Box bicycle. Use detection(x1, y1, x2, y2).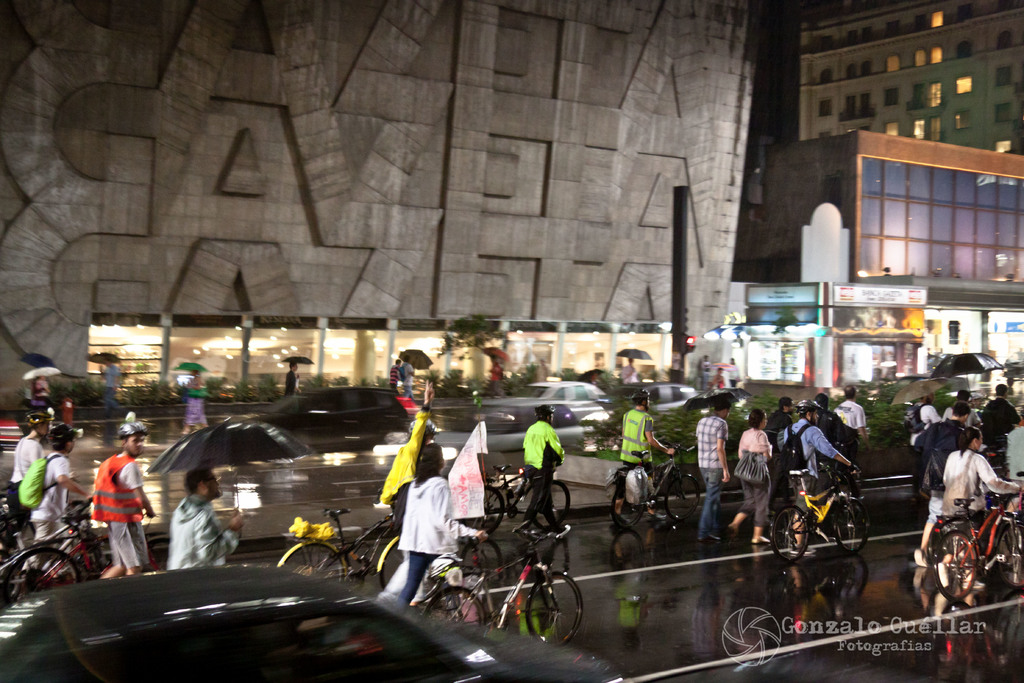
detection(379, 500, 505, 605).
